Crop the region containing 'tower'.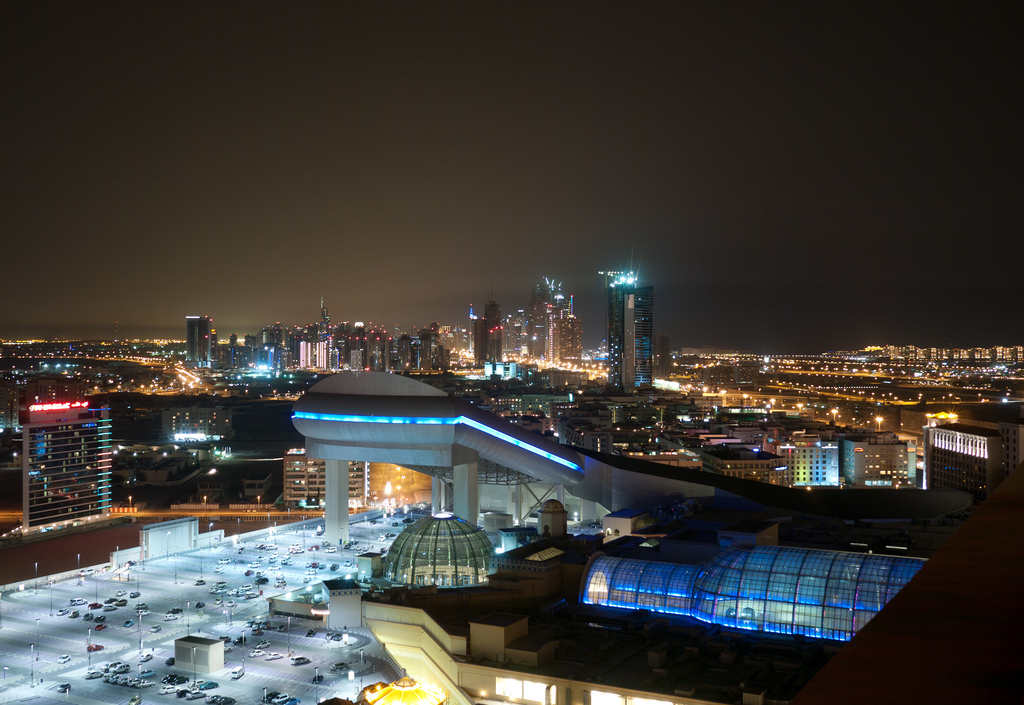
Crop region: [left=596, top=268, right=636, bottom=382].
